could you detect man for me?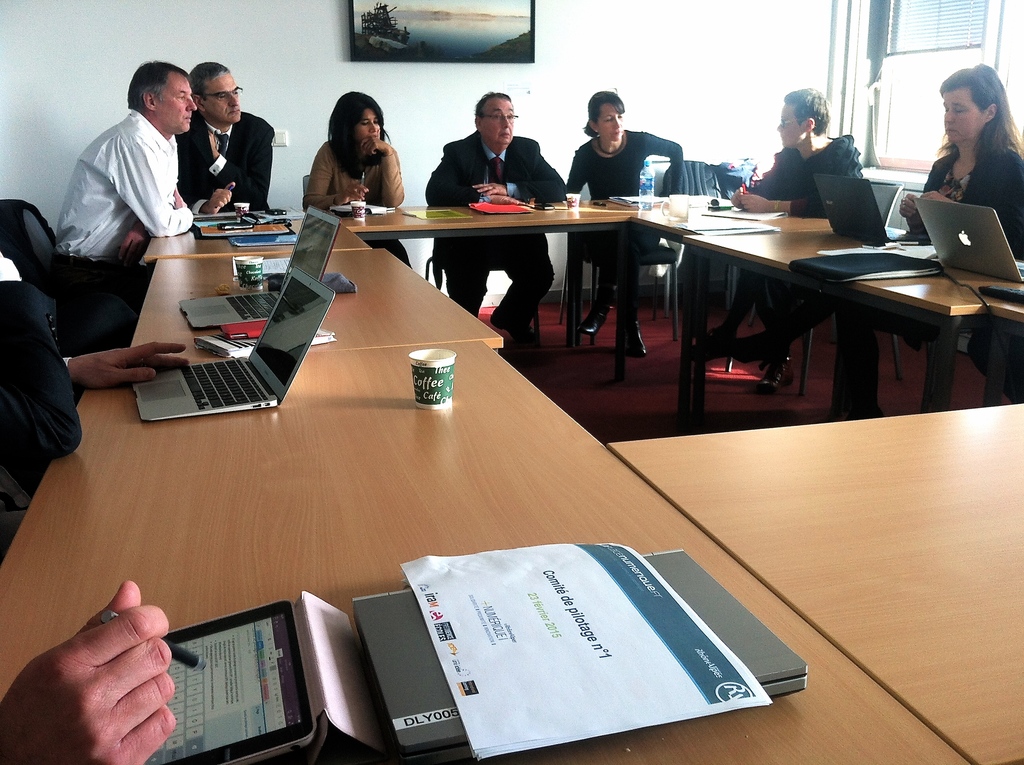
Detection result: 732,83,865,391.
